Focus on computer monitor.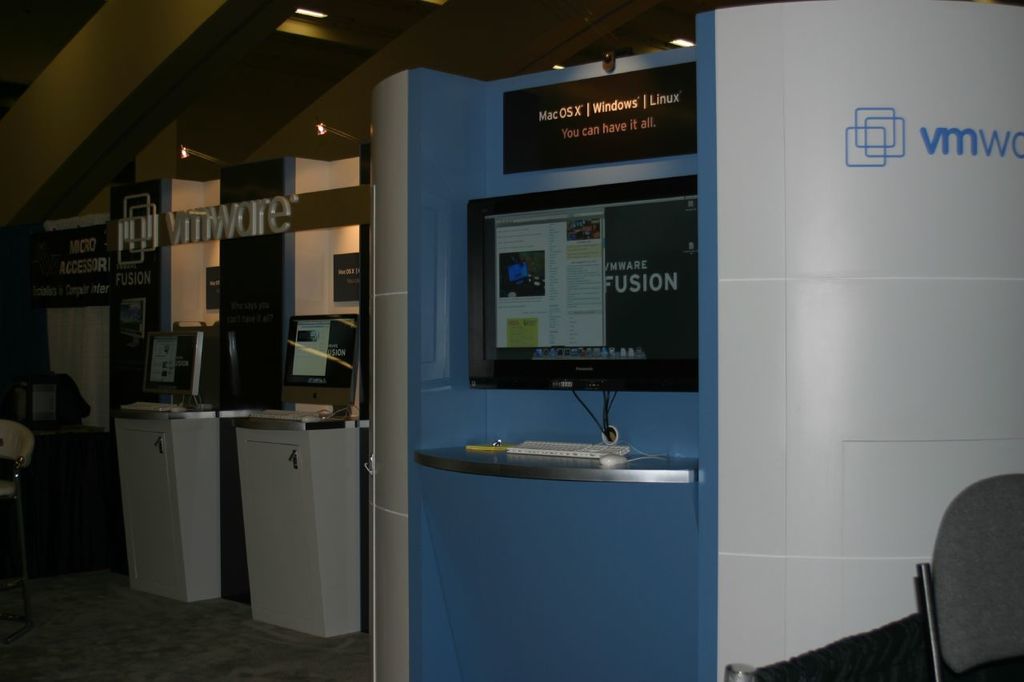
Focused at (left=443, top=187, right=710, bottom=427).
